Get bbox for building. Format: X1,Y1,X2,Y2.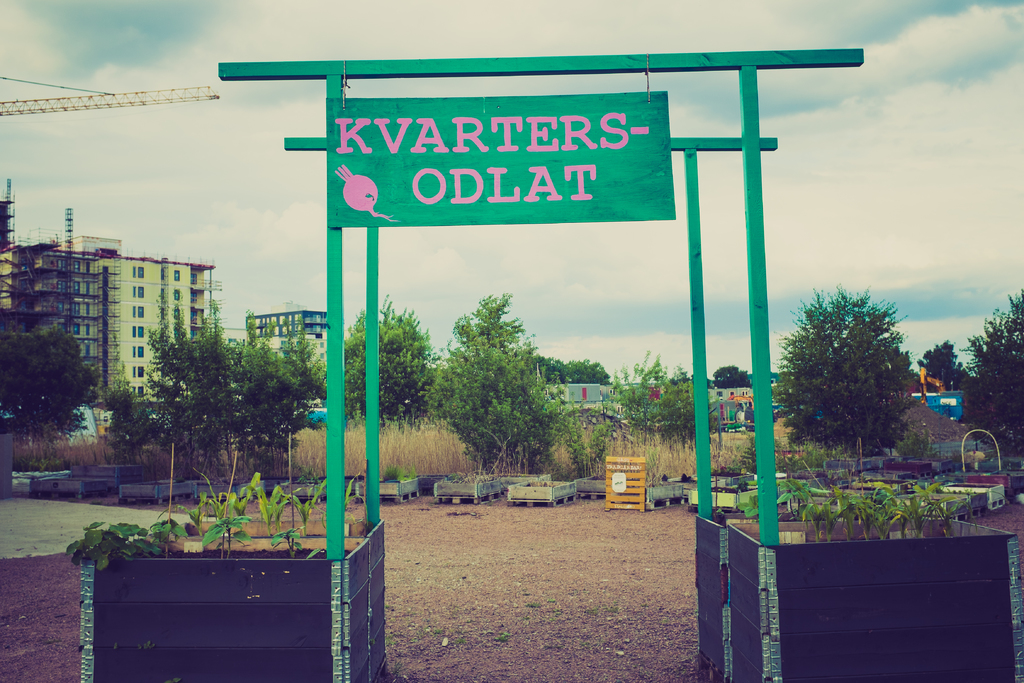
255,309,335,383.
